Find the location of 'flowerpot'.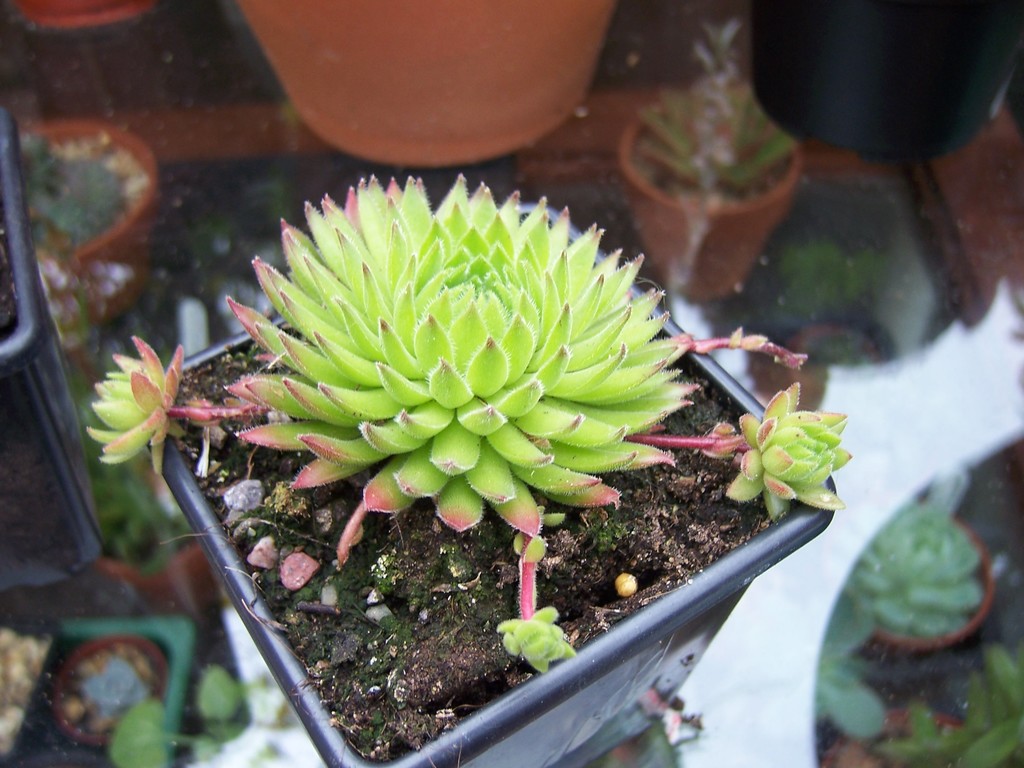
Location: rect(133, 167, 833, 726).
